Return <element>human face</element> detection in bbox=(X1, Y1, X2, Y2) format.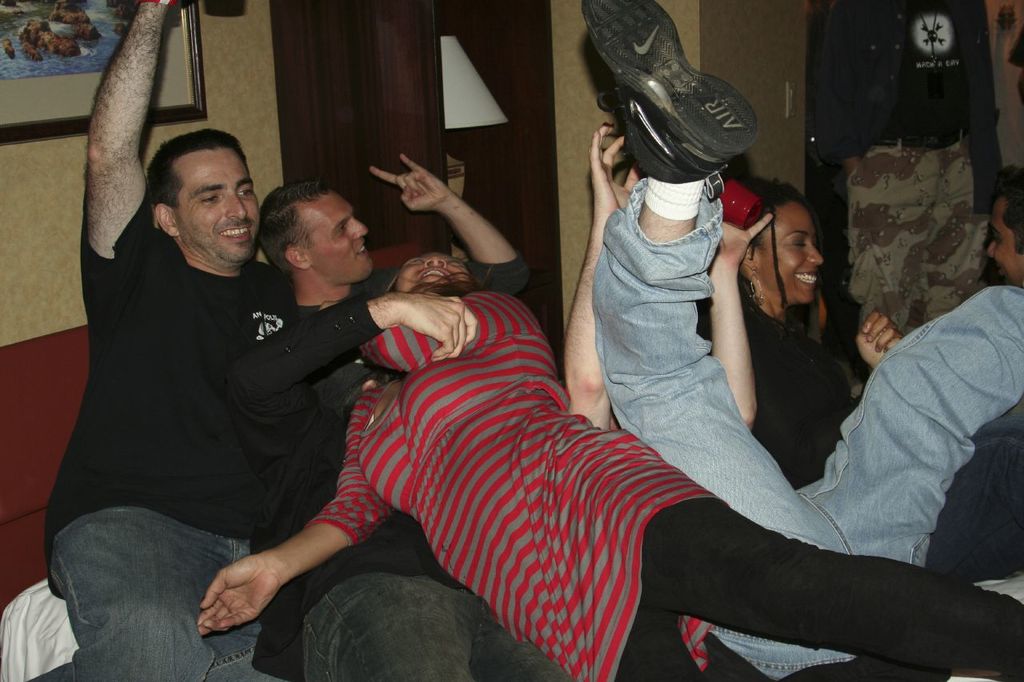
bbox=(397, 245, 468, 294).
